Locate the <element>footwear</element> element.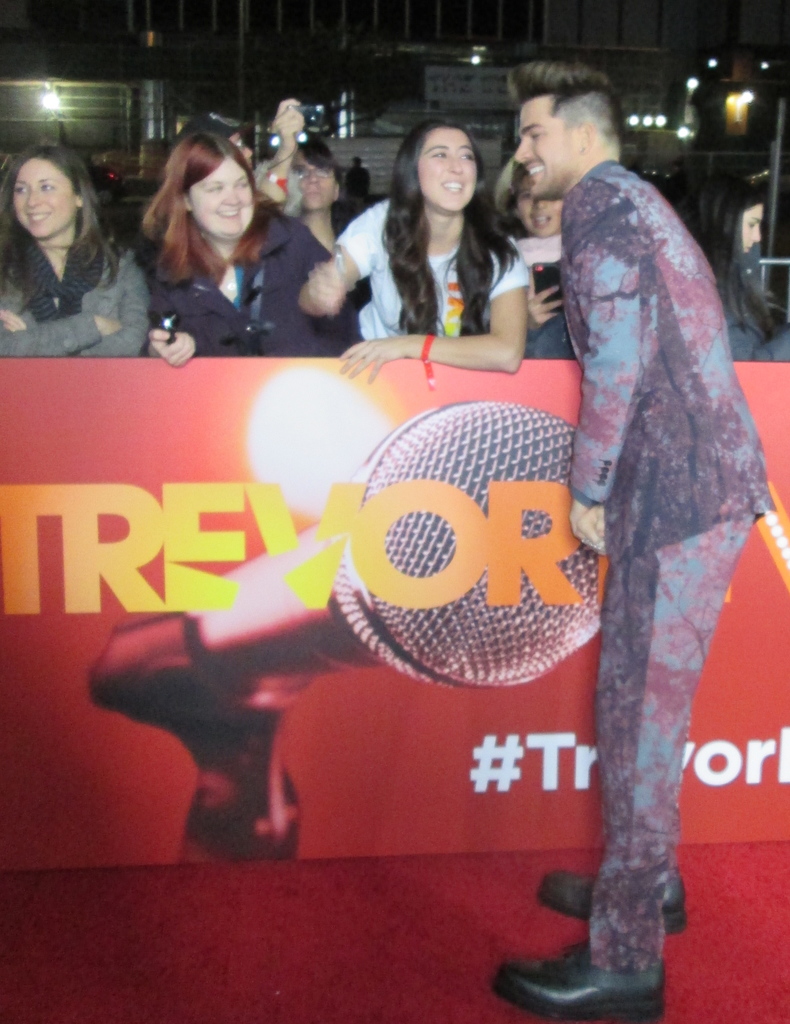
Element bbox: {"x1": 535, "y1": 848, "x2": 693, "y2": 922}.
